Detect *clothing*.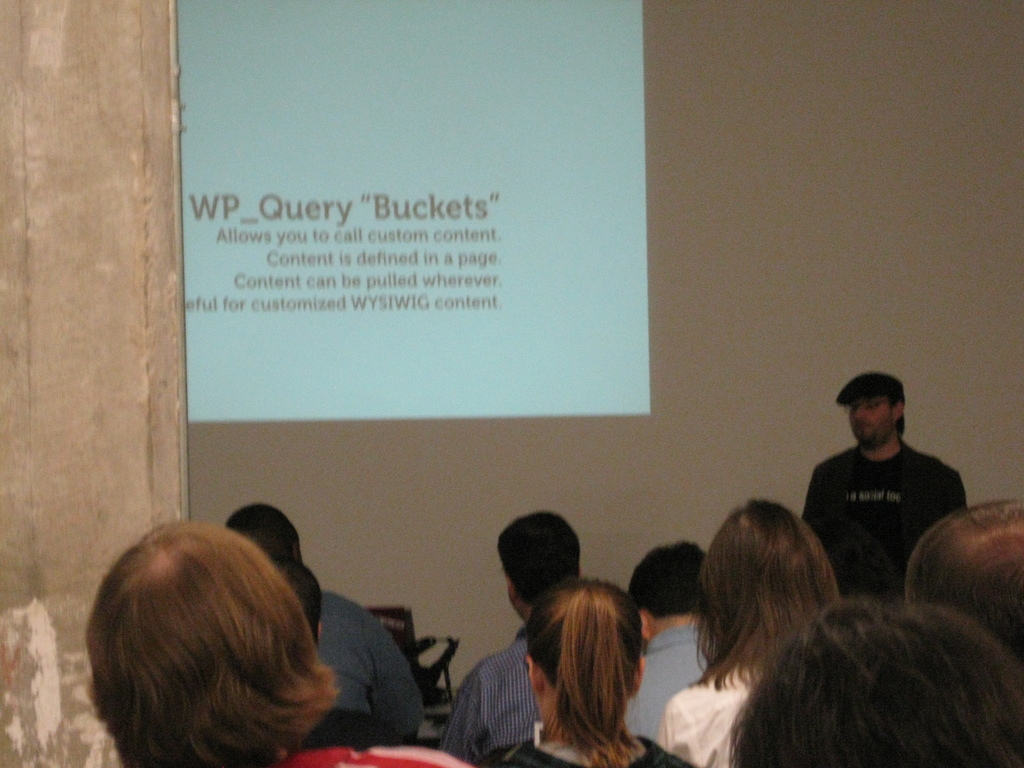
Detected at box(271, 743, 475, 767).
